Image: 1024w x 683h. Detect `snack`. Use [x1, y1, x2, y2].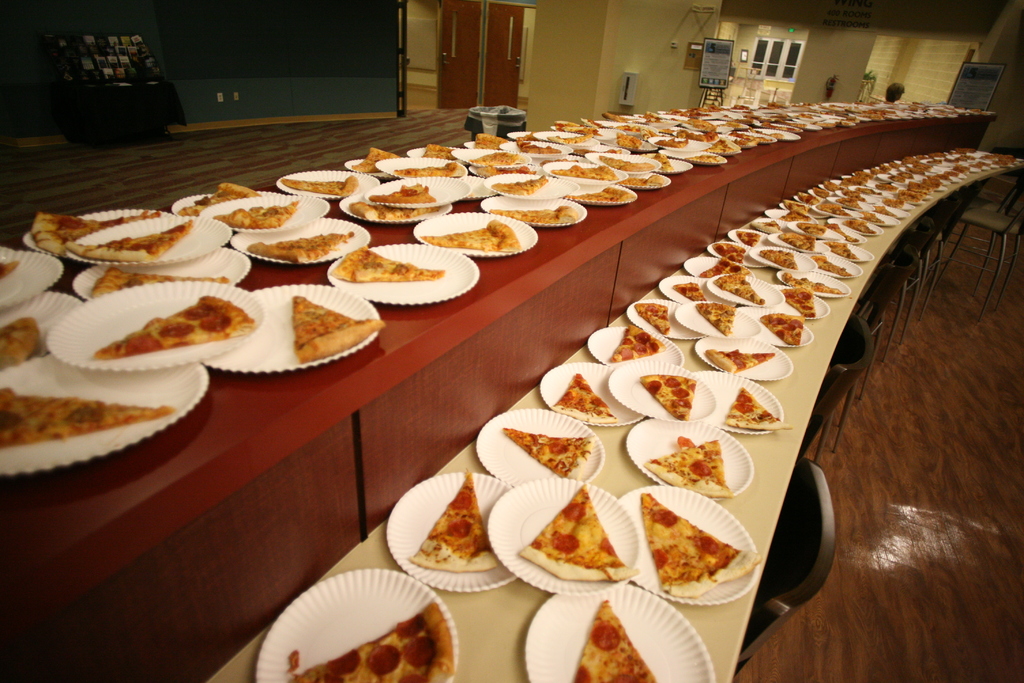
[715, 274, 765, 304].
